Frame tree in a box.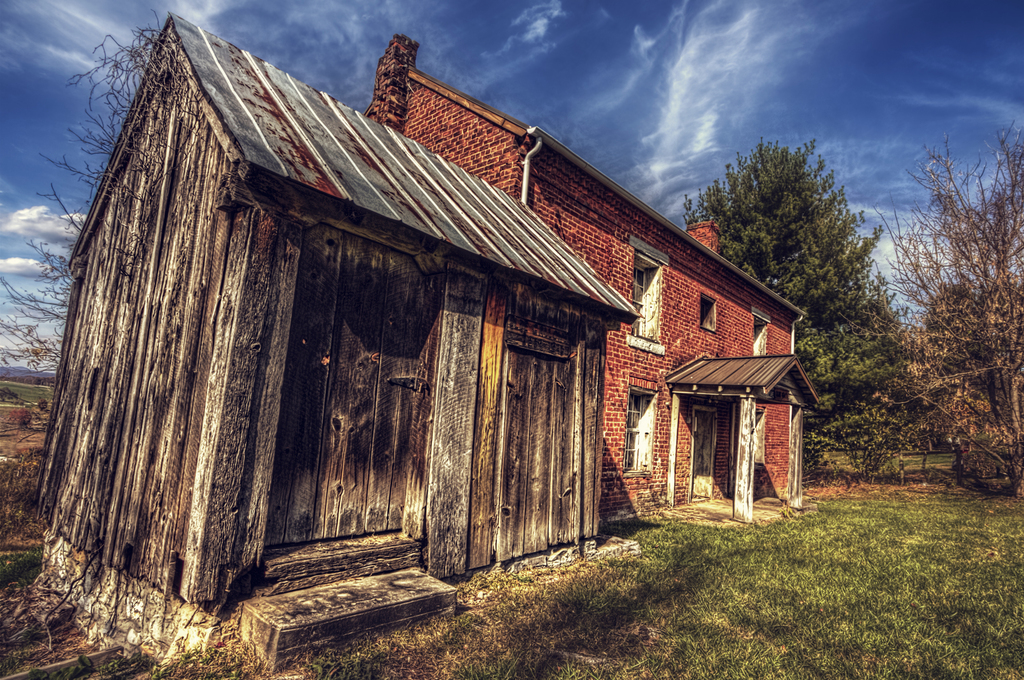
select_region(868, 109, 1012, 526).
